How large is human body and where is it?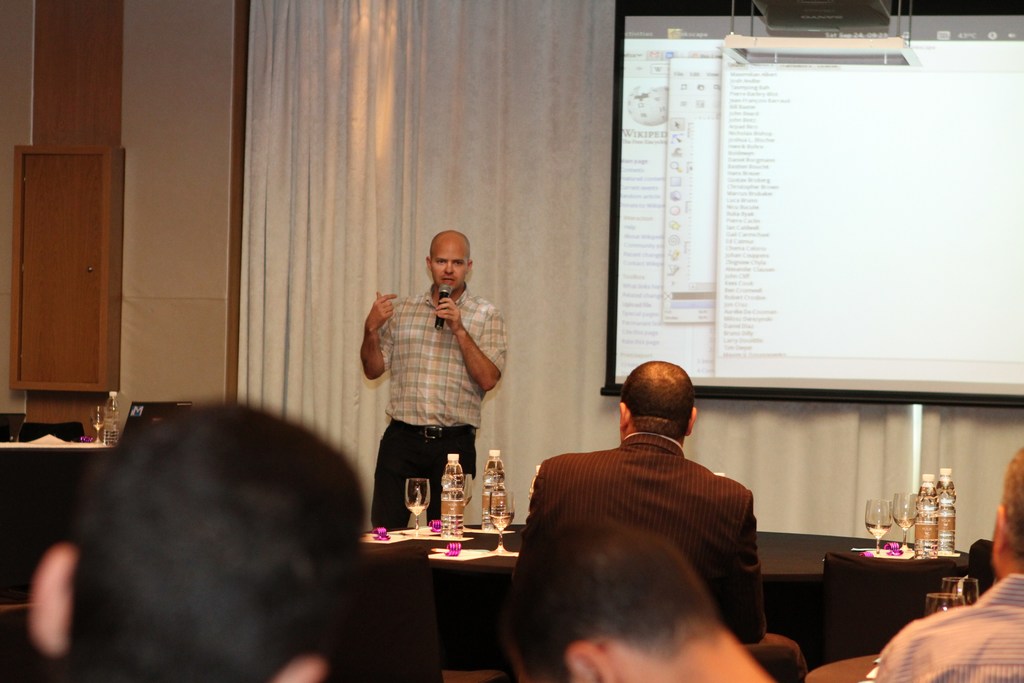
Bounding box: rect(24, 399, 369, 682).
